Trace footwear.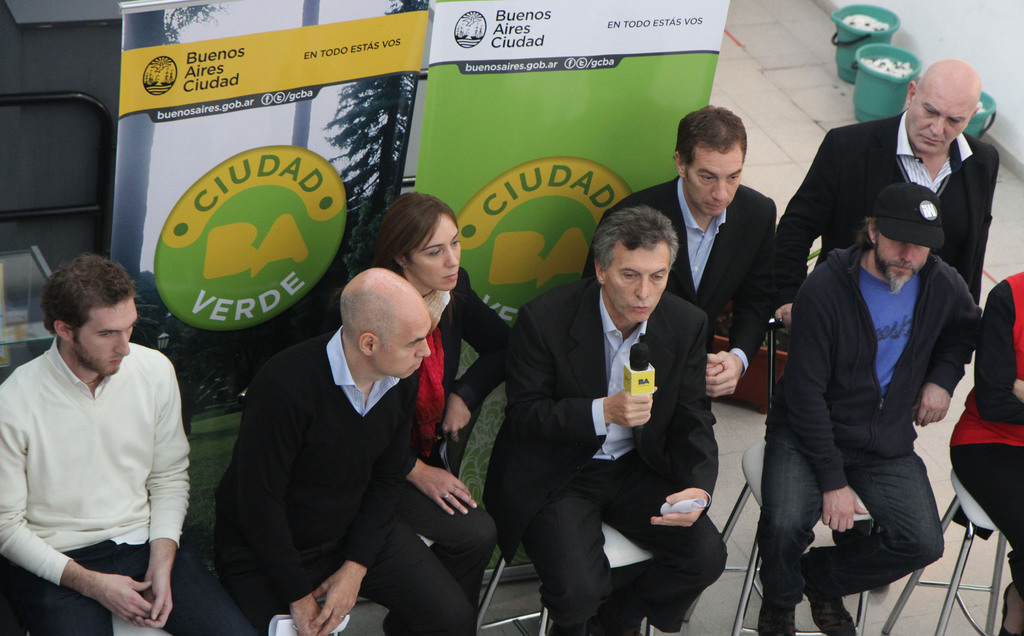
Traced to select_region(802, 546, 861, 635).
